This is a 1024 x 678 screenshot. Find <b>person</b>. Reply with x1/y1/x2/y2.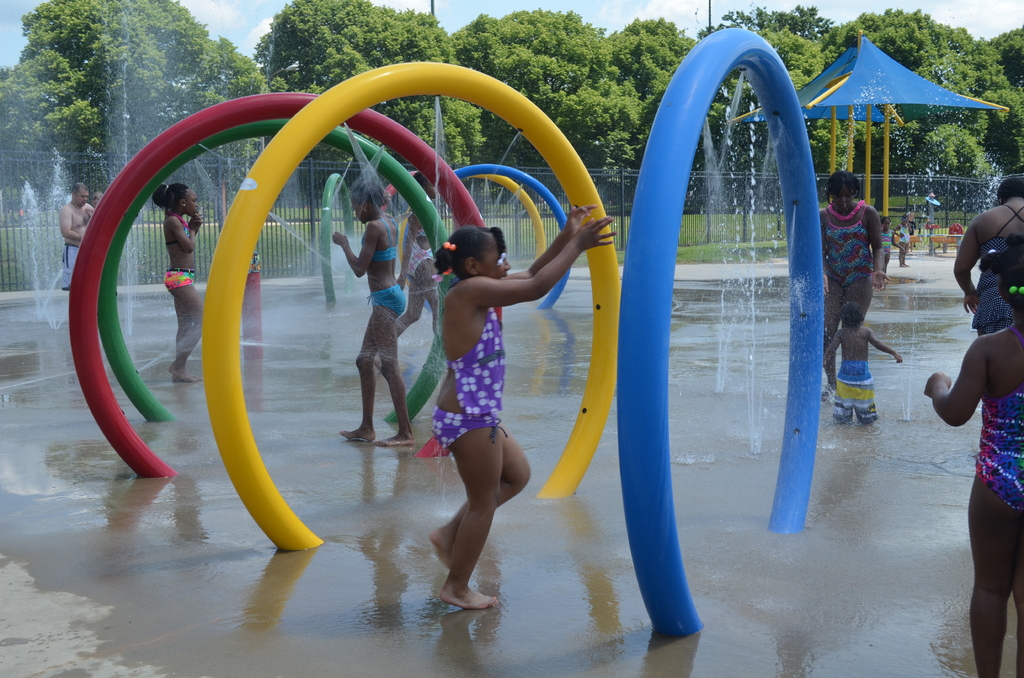
825/304/902/430.
